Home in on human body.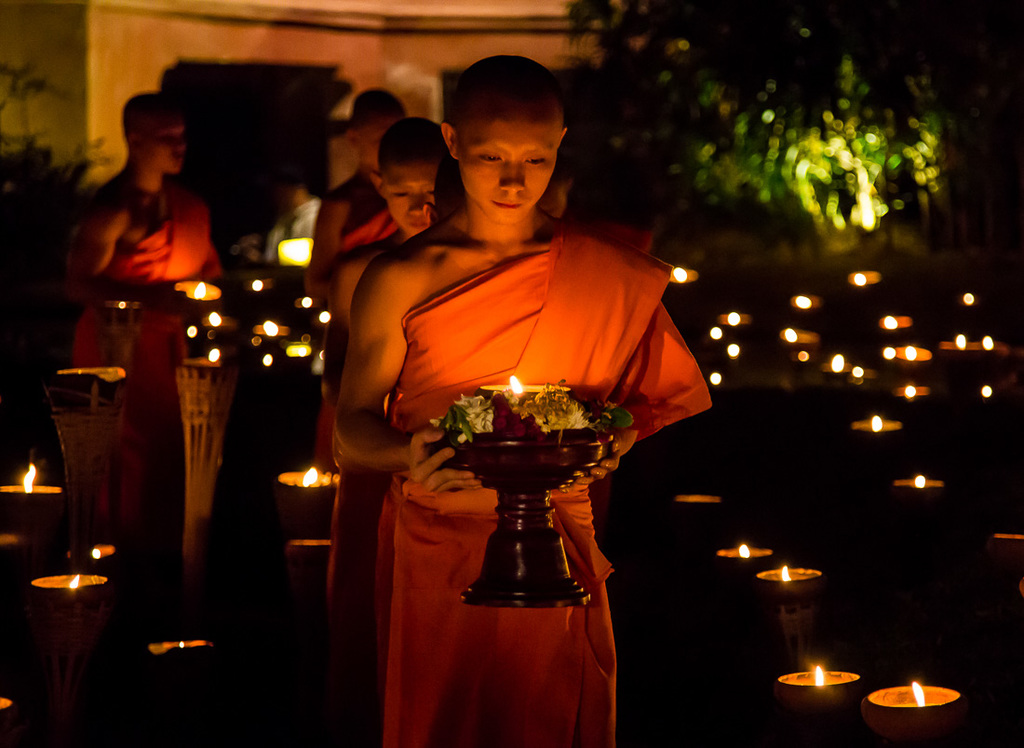
Homed in at BBox(318, 92, 718, 741).
